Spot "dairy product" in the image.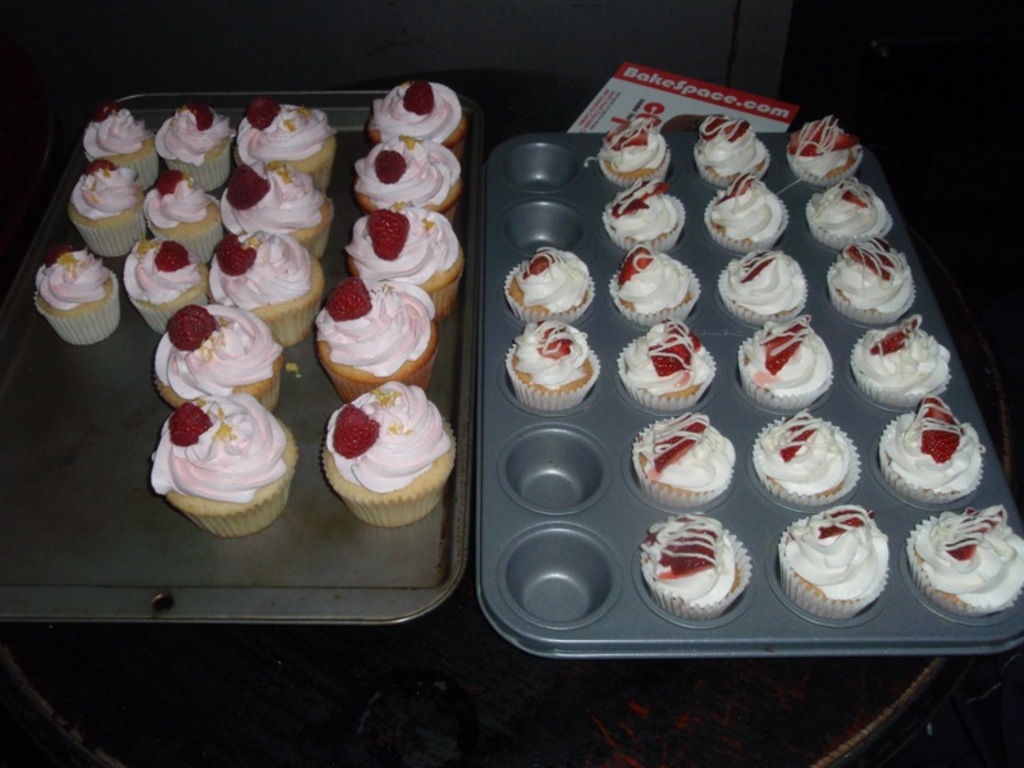
"dairy product" found at (left=756, top=314, right=836, bottom=392).
